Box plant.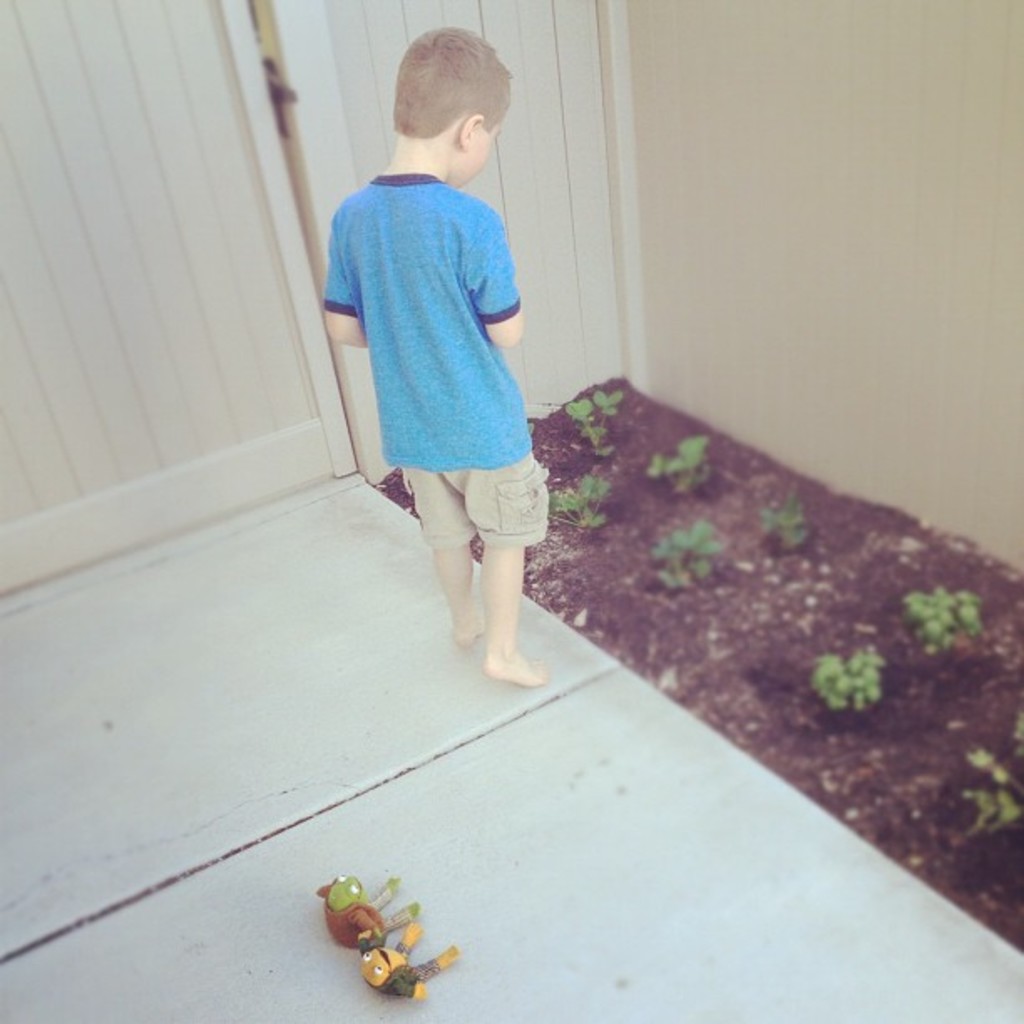
select_region(952, 703, 1019, 832).
